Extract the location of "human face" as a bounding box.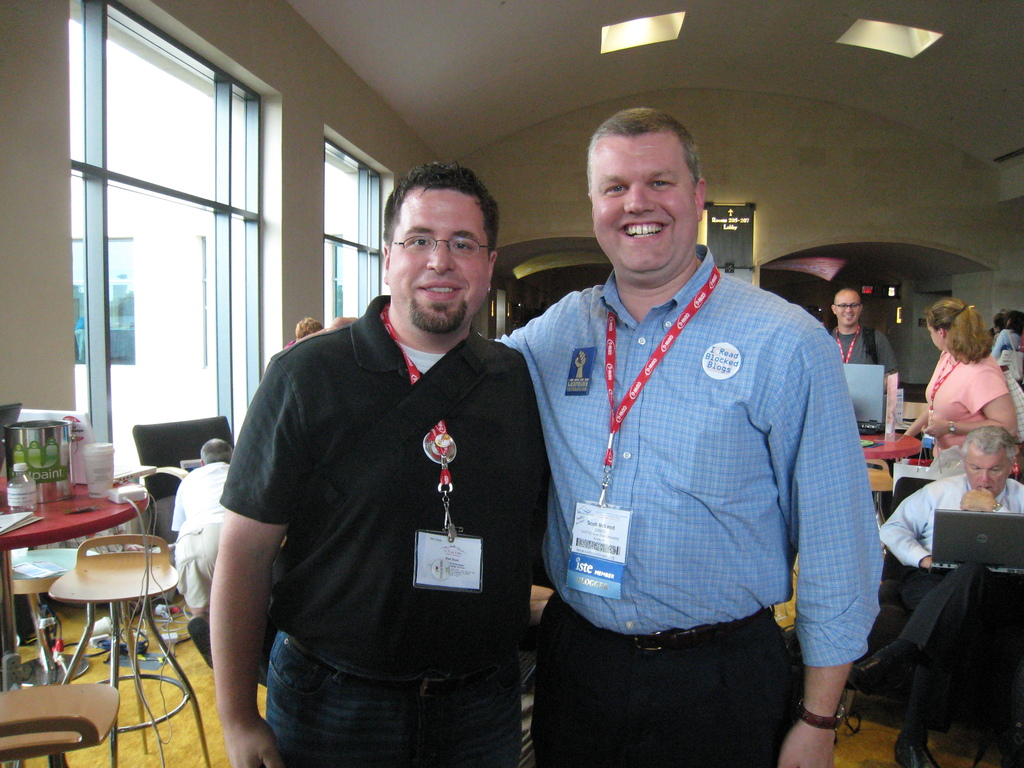
963,451,1010,492.
